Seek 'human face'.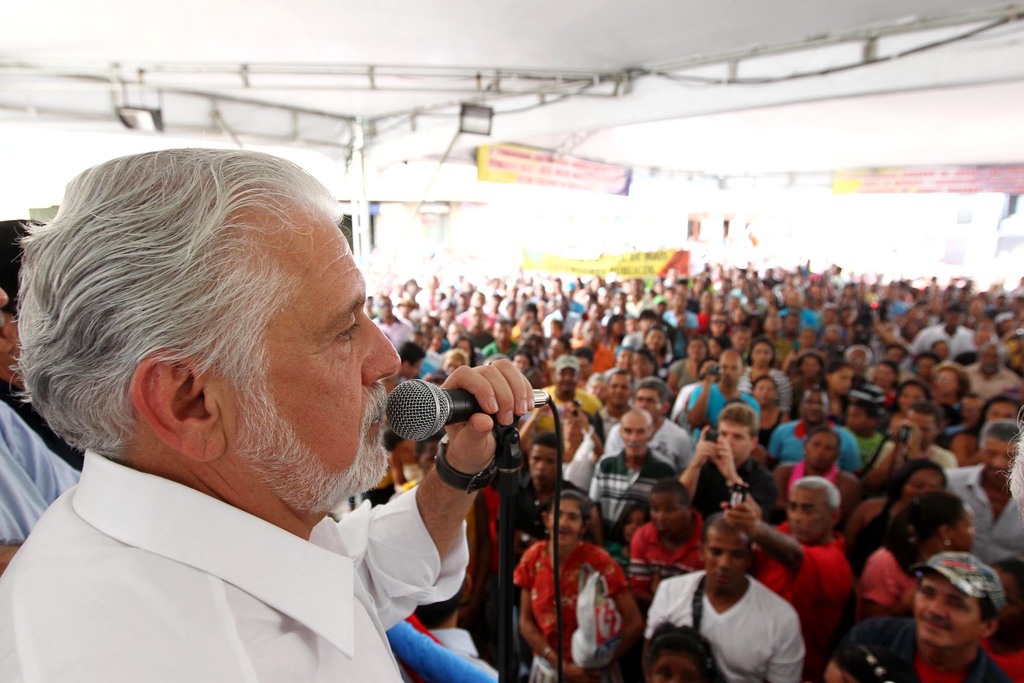
box=[706, 526, 749, 592].
